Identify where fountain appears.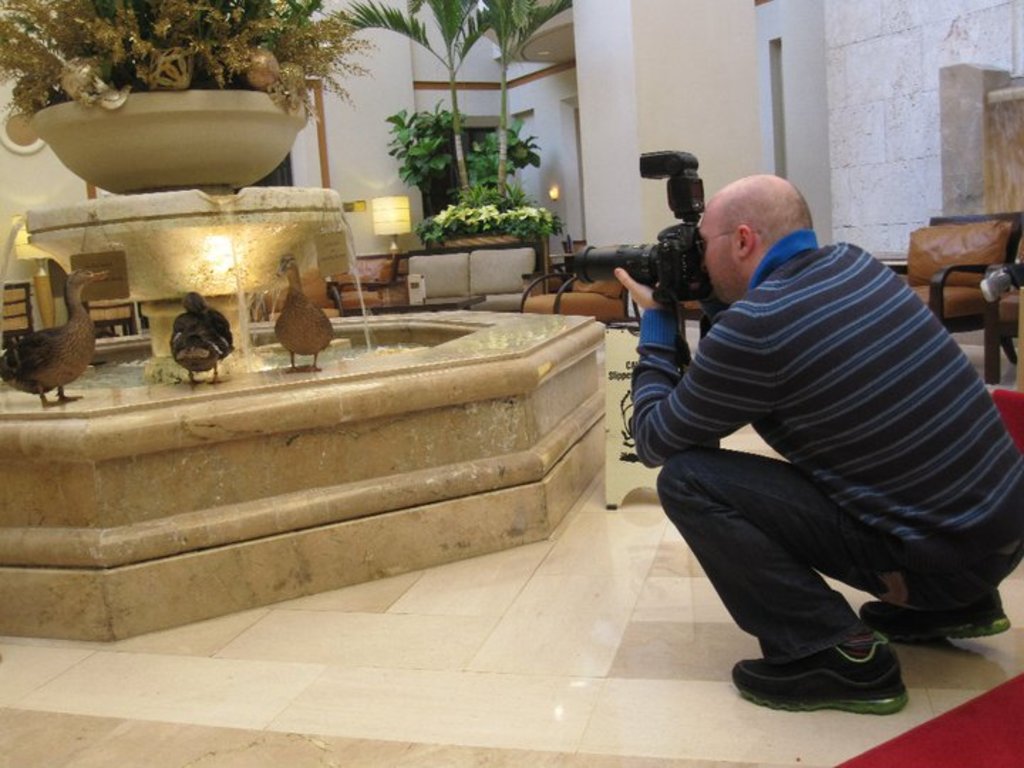
Appears at <box>0,17,412,390</box>.
